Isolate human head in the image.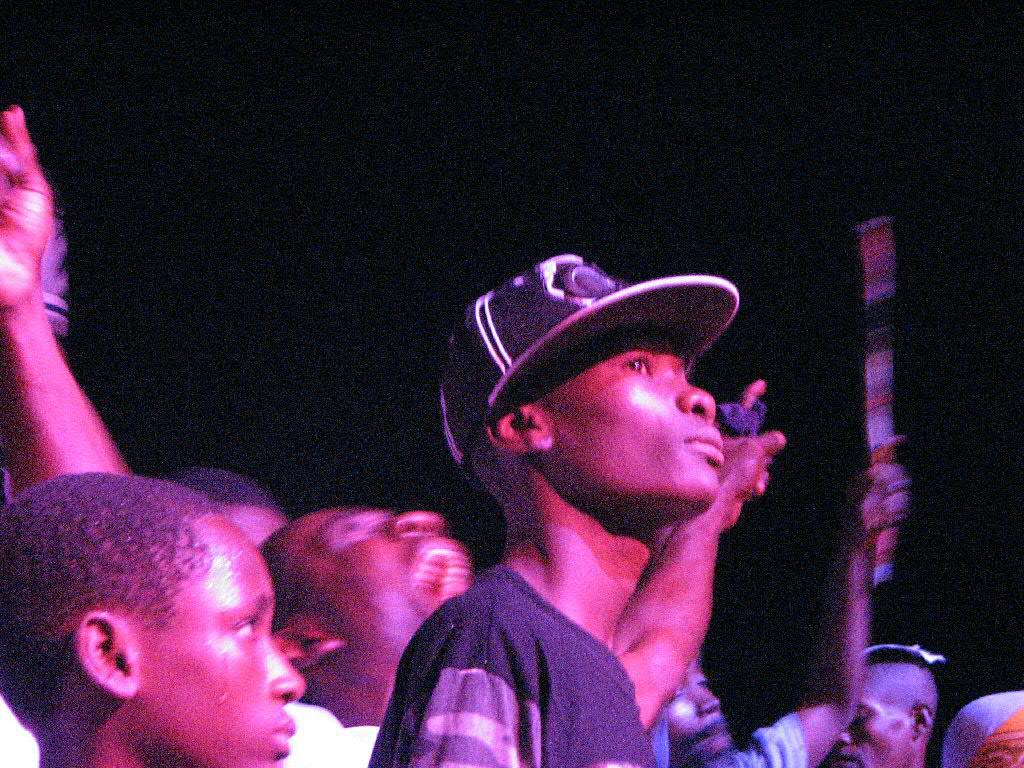
Isolated region: crop(31, 479, 307, 745).
